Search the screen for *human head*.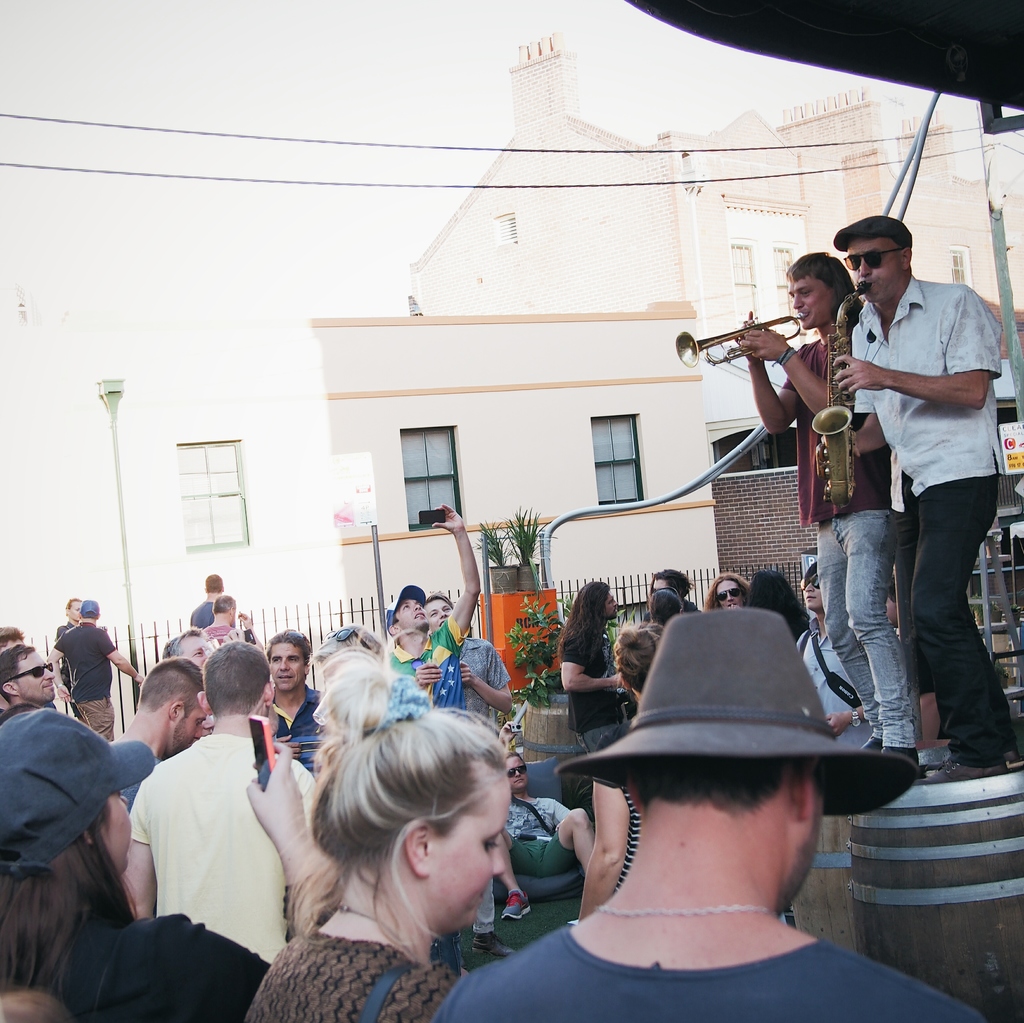
Found at [left=501, top=749, right=527, bottom=791].
